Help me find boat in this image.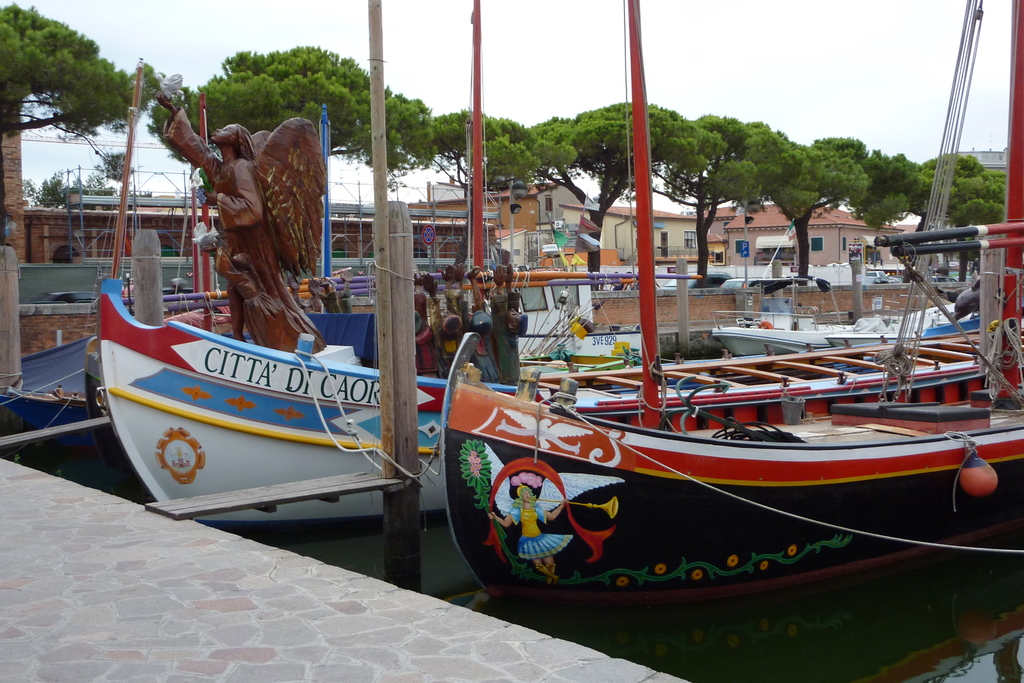
Found it: detection(437, 0, 1023, 615).
